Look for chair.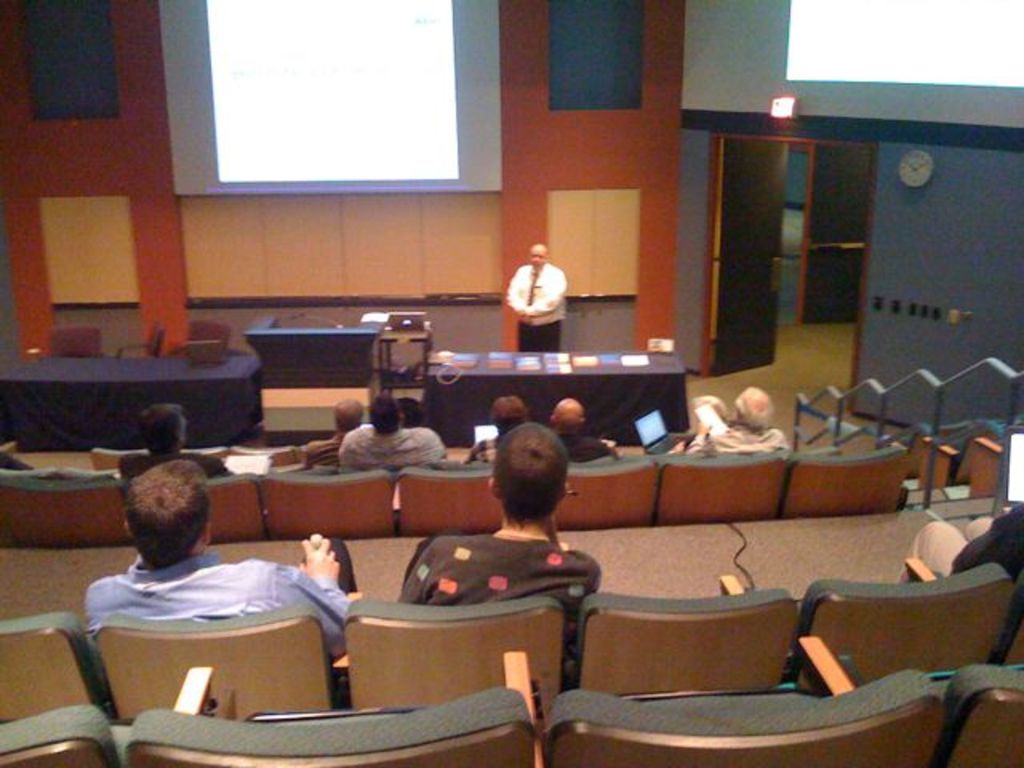
Found: (0, 666, 210, 766).
